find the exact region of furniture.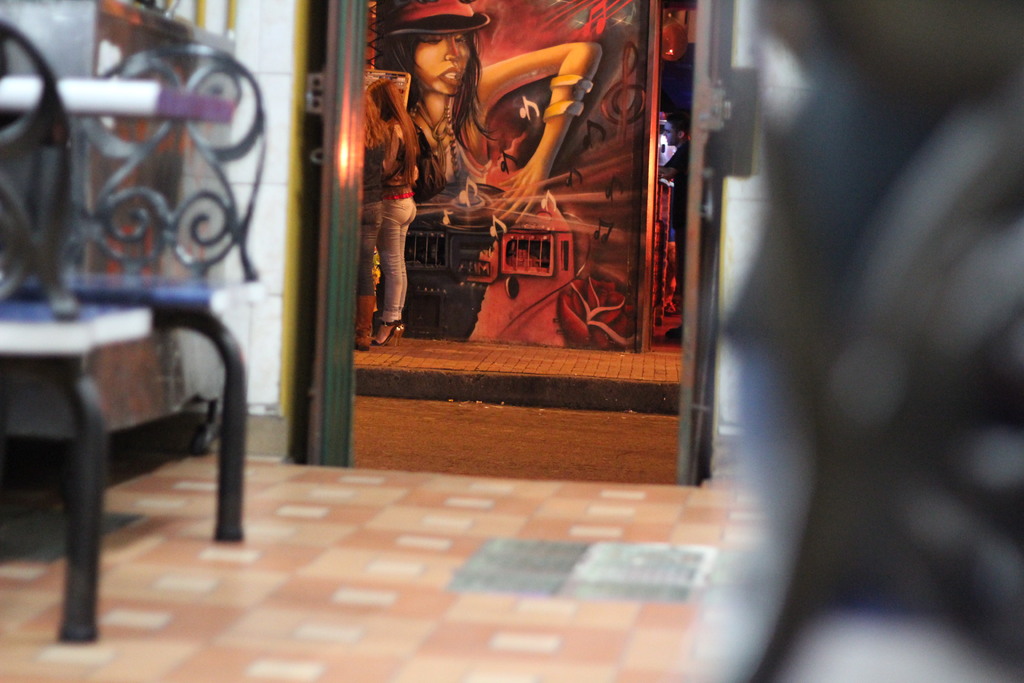
Exact region: <bbox>70, 42, 269, 545</bbox>.
